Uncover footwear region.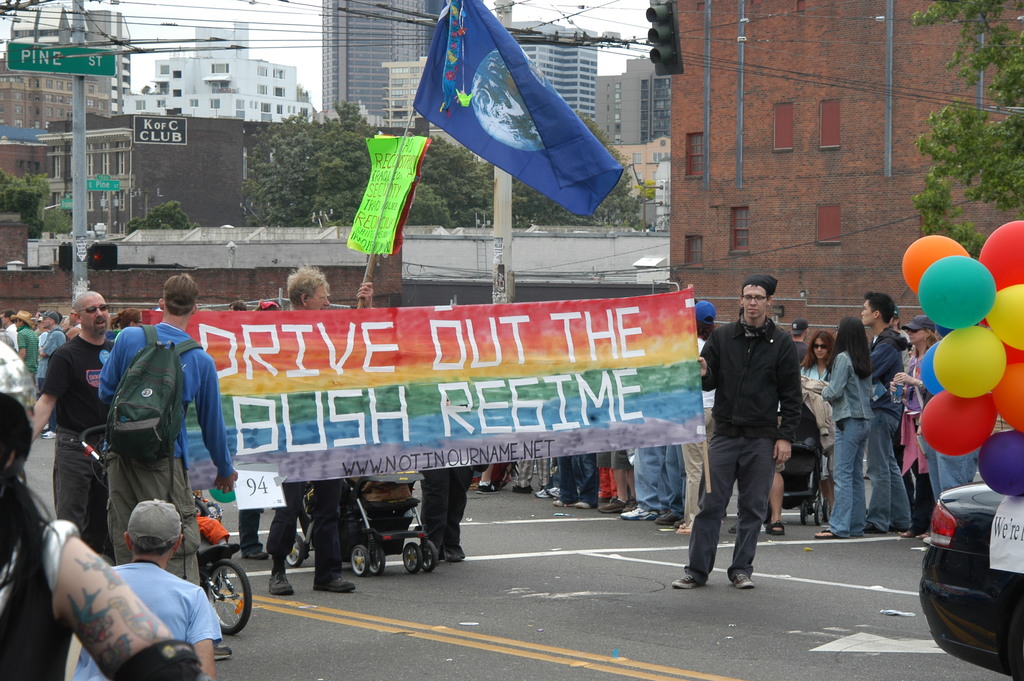
Uncovered: region(903, 528, 915, 539).
